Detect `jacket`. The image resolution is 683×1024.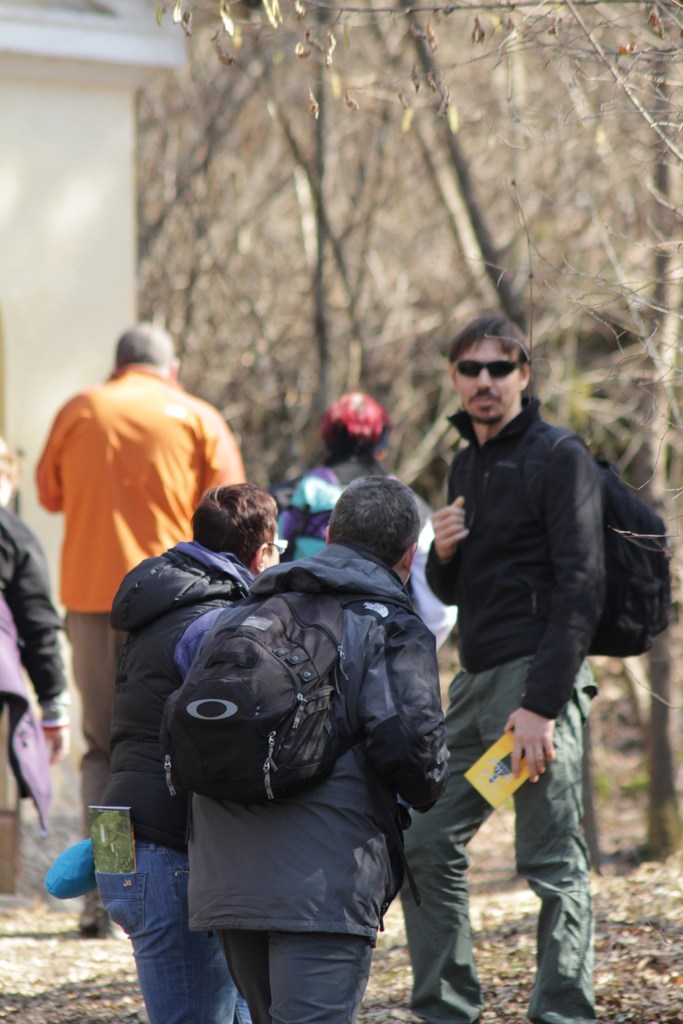
region(174, 540, 456, 938).
